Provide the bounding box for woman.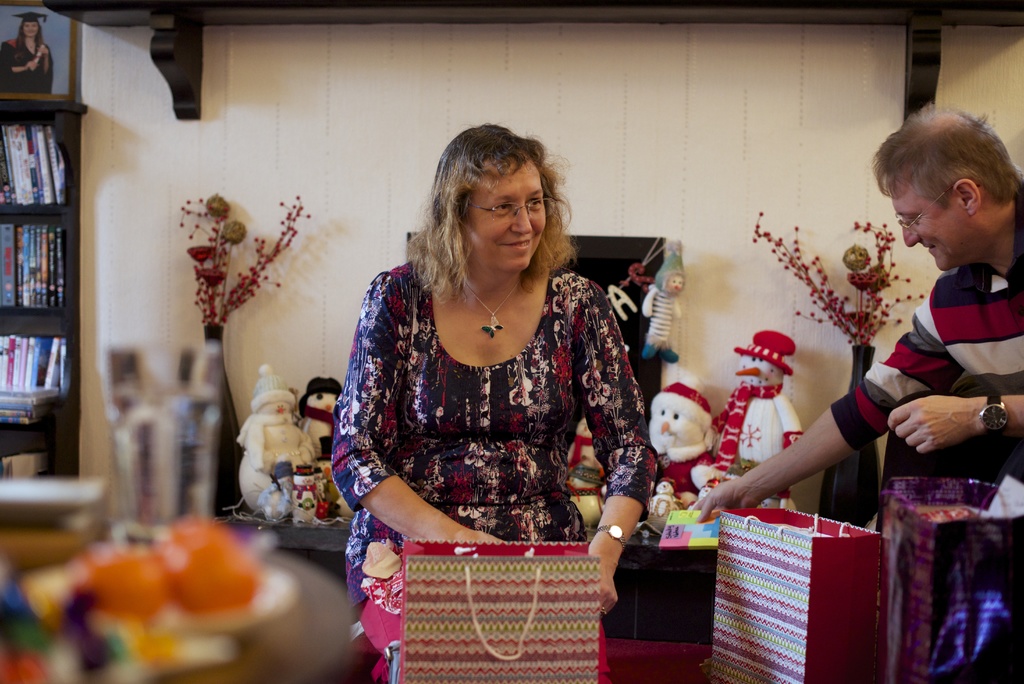
(328,136,664,629).
